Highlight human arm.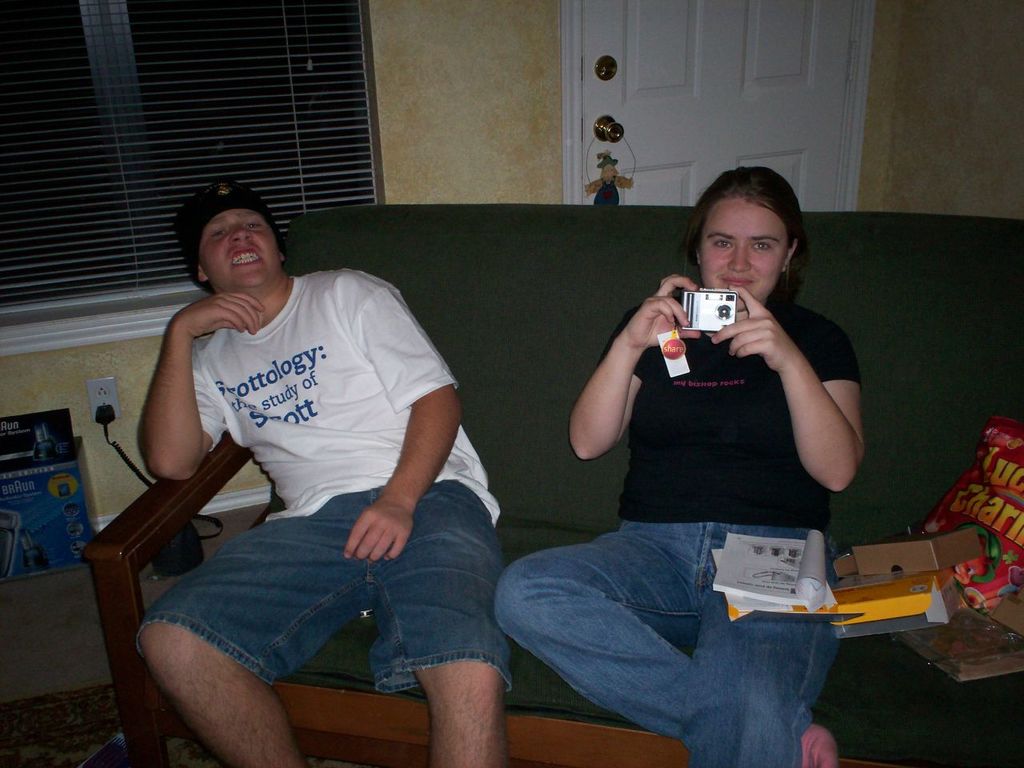
Highlighted region: pyautogui.locateOnScreen(763, 279, 882, 507).
